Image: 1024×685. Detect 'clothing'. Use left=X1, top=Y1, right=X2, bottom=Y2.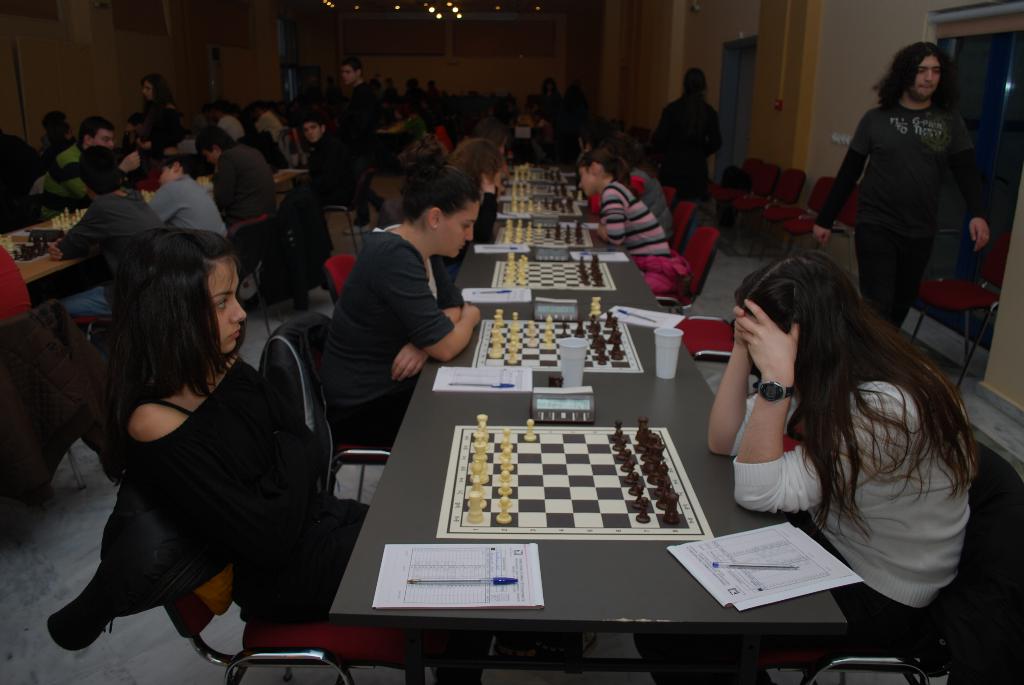
left=648, top=105, right=719, bottom=201.
